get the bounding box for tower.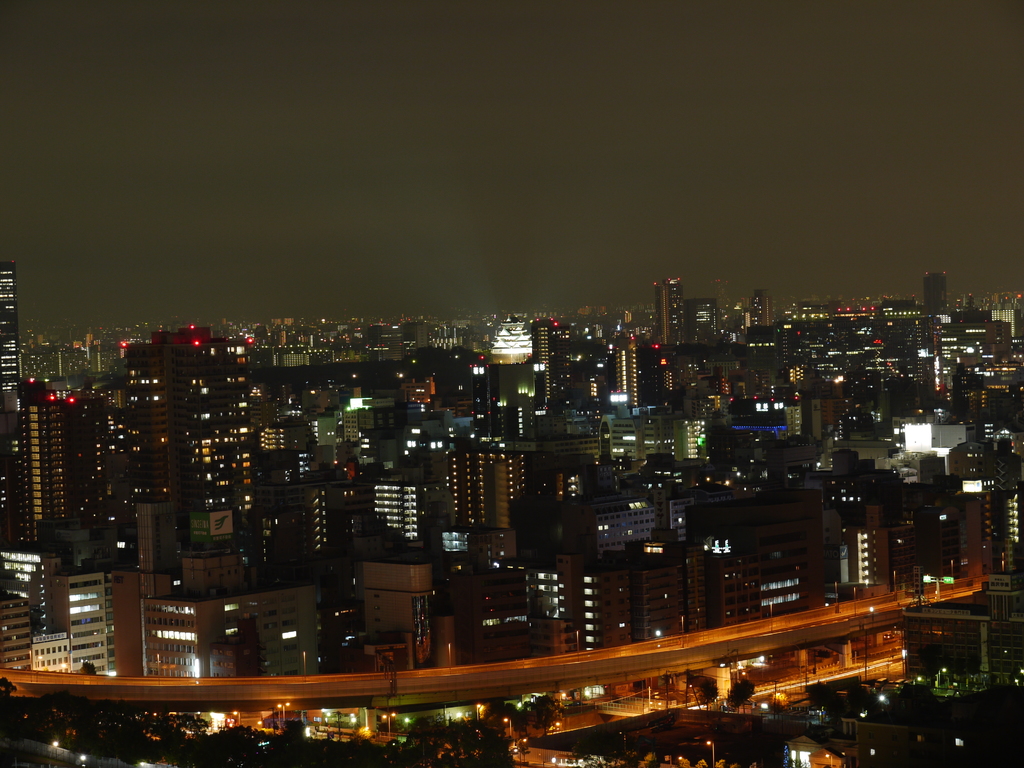
(924,262,959,321).
